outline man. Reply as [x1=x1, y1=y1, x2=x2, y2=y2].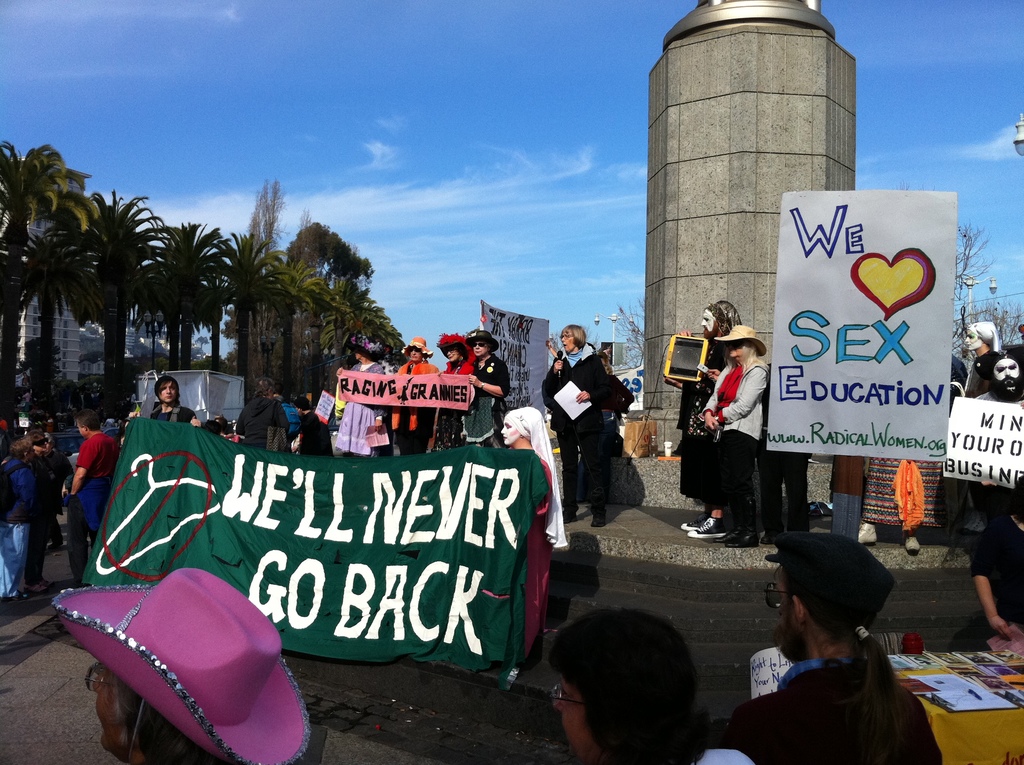
[x1=666, y1=299, x2=742, y2=540].
